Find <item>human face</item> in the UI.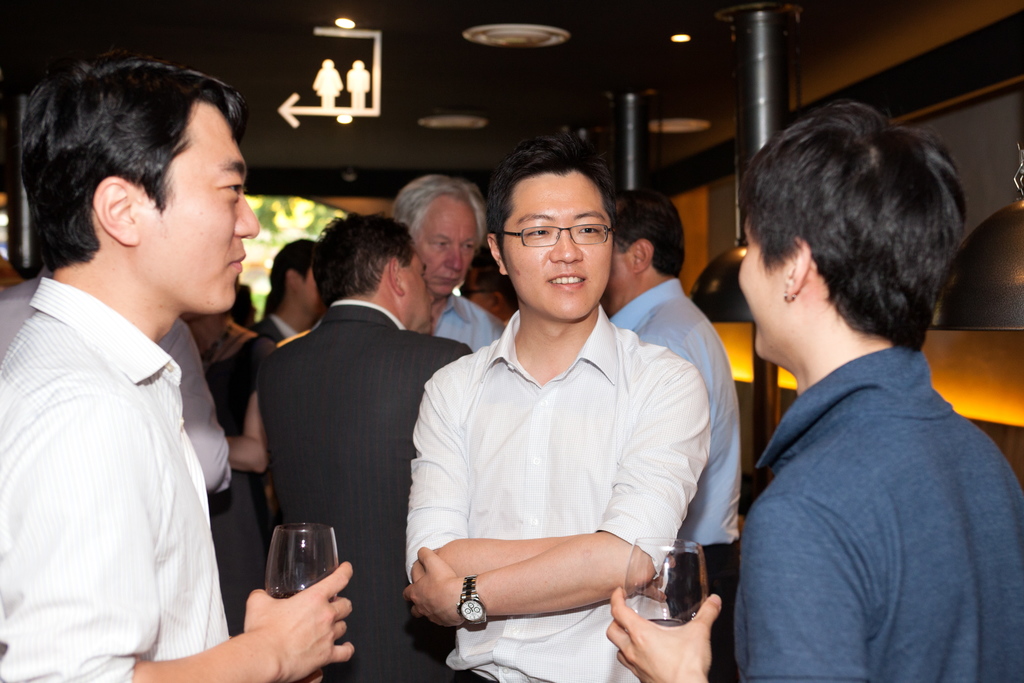
UI element at (left=398, top=255, right=435, bottom=338).
